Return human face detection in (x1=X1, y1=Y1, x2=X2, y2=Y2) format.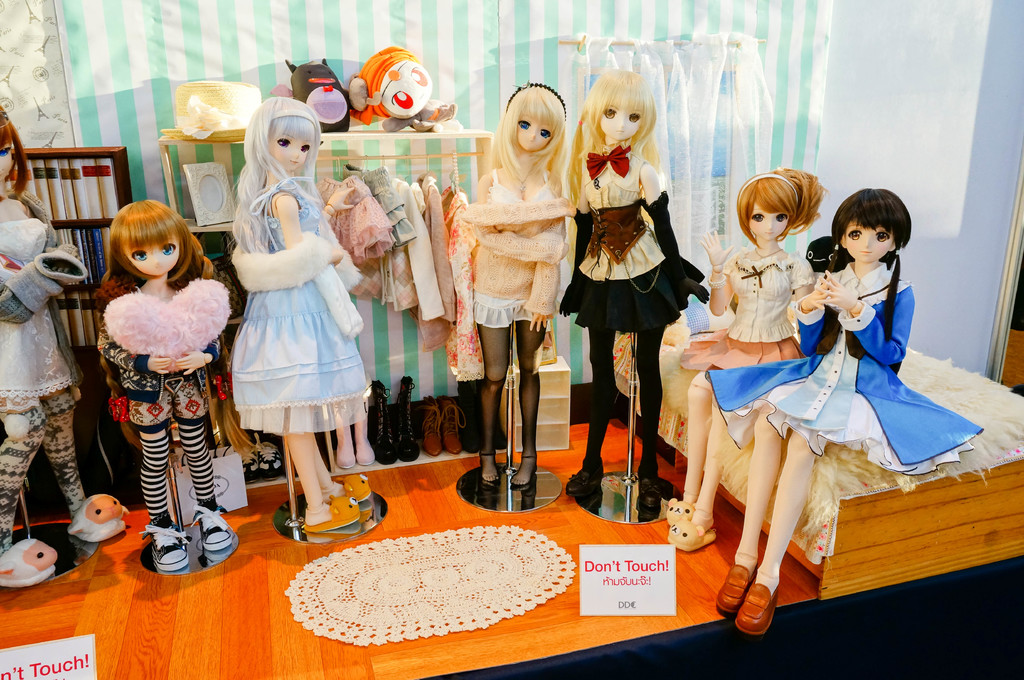
(x1=842, y1=216, x2=896, y2=261).
